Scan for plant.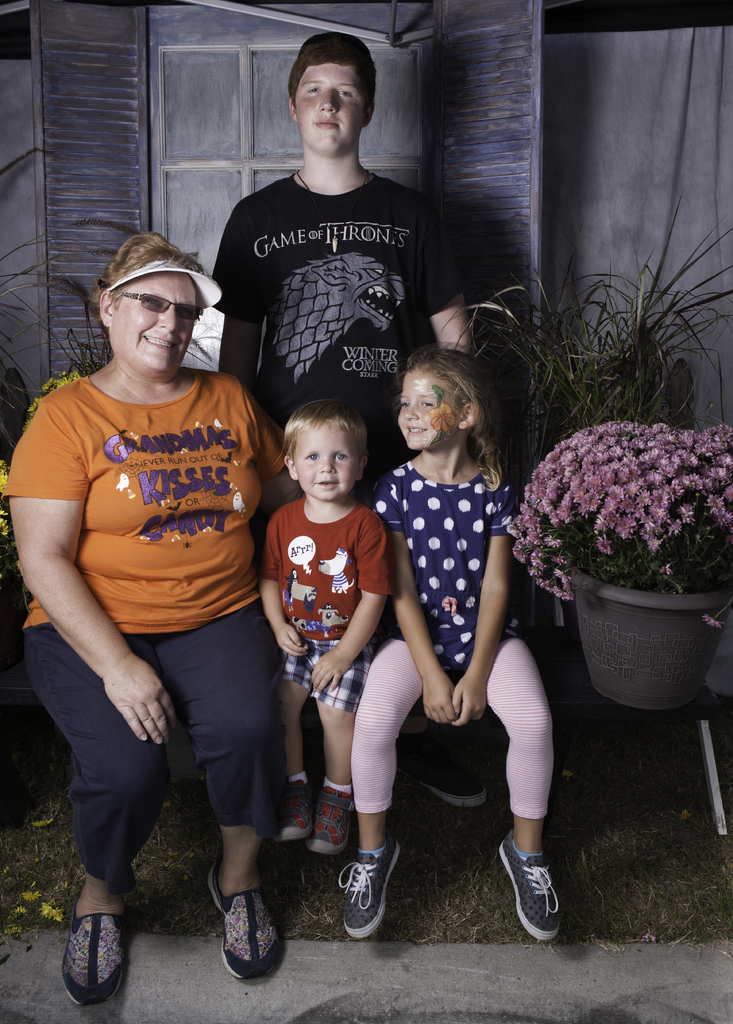
Scan result: bbox(29, 211, 237, 407).
